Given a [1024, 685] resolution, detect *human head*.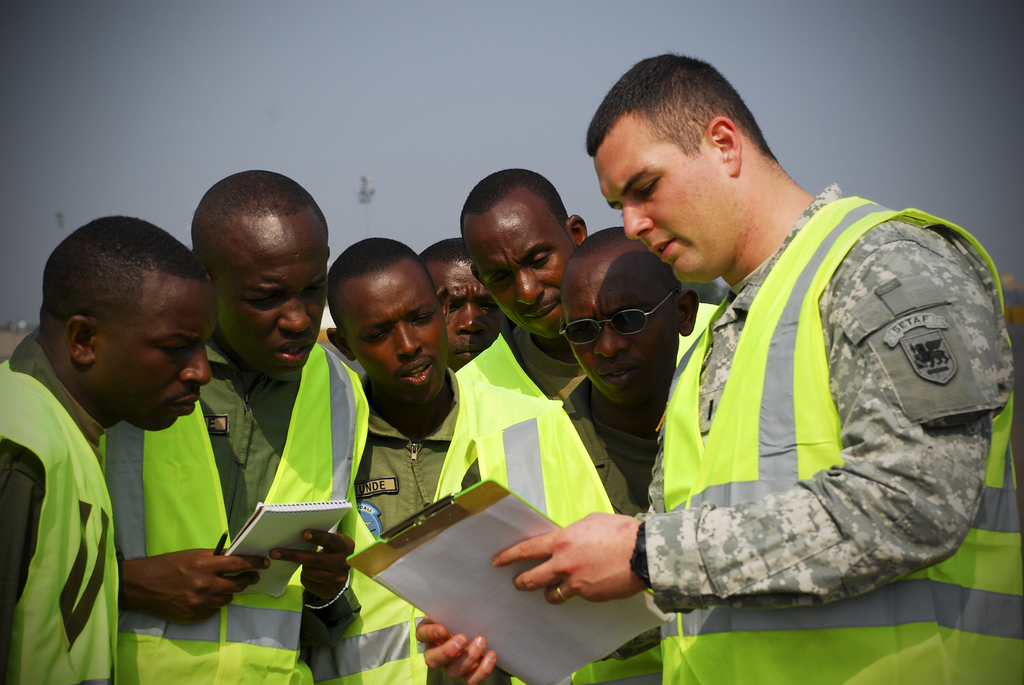
bbox(420, 235, 501, 370).
